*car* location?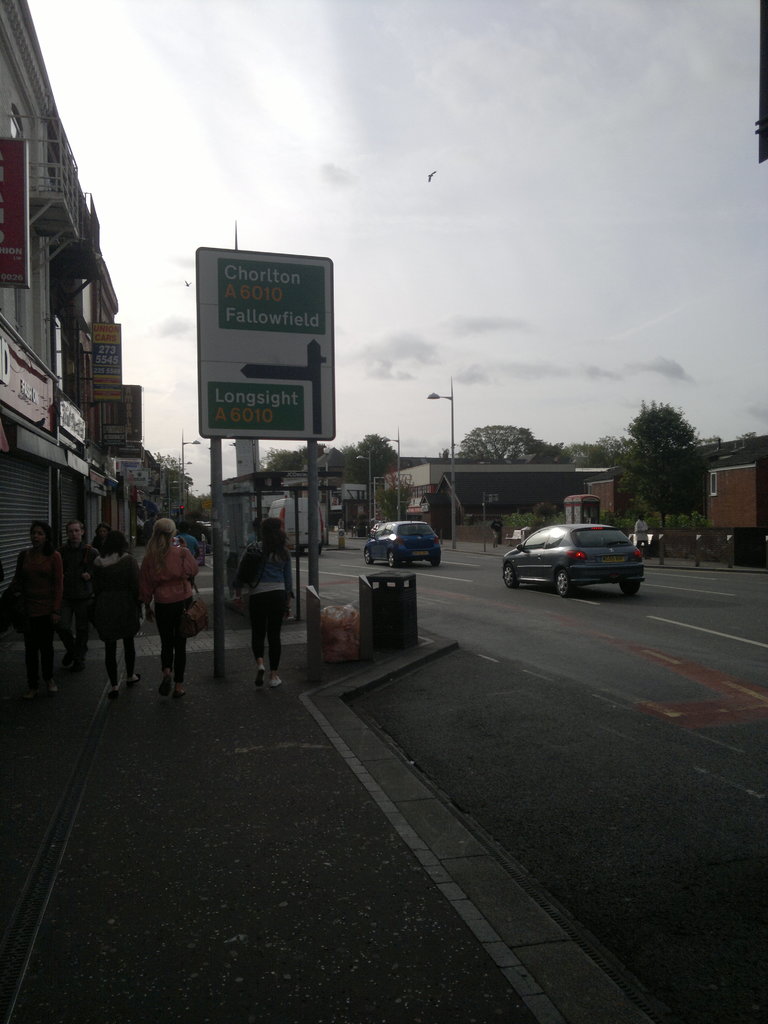
(left=506, top=517, right=659, bottom=594)
